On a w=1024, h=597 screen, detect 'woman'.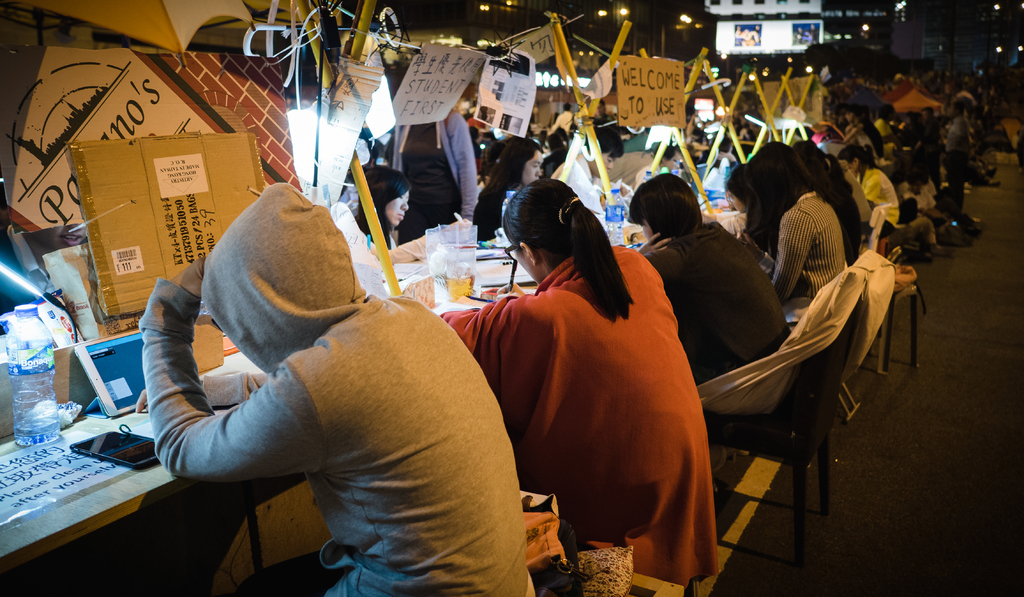
bbox=[747, 139, 845, 302].
